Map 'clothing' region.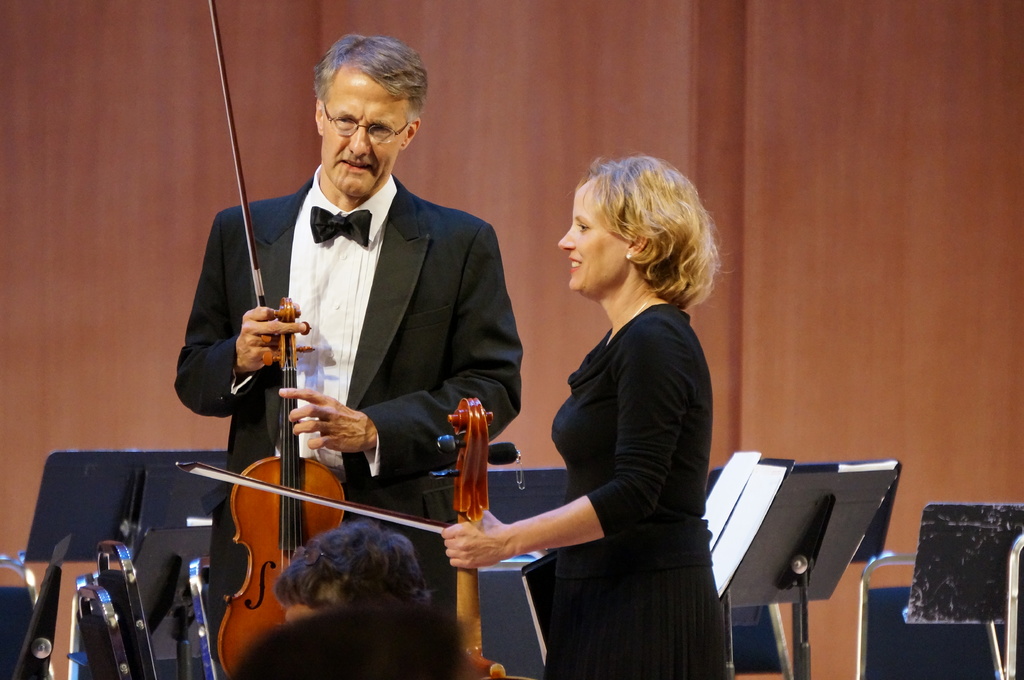
Mapped to pyautogui.locateOnScreen(548, 301, 724, 679).
